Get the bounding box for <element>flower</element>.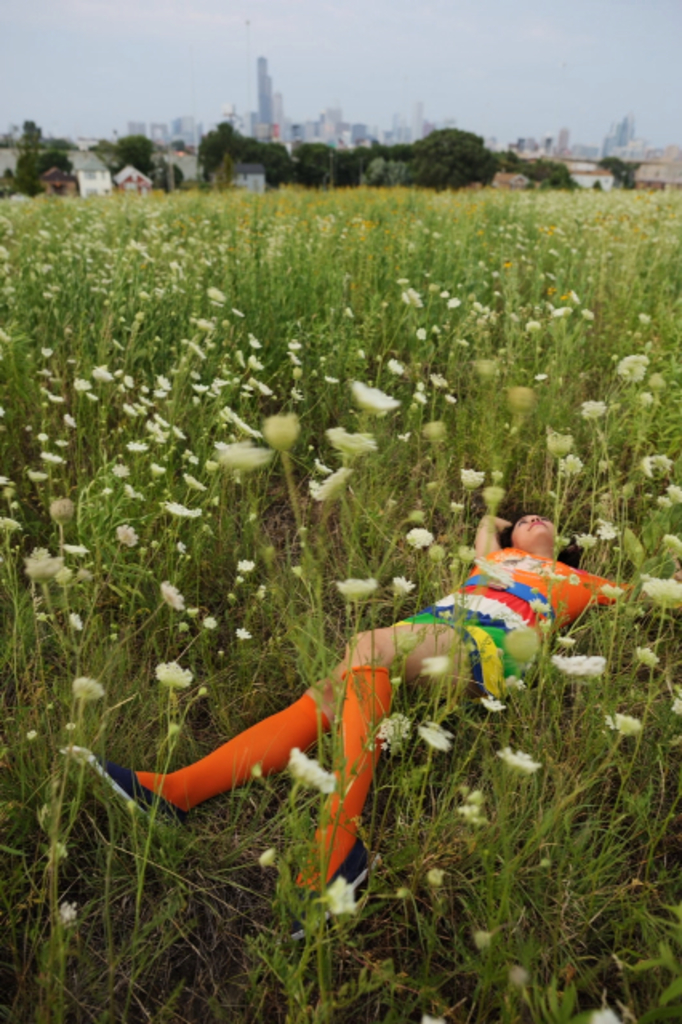
(458,787,485,821).
